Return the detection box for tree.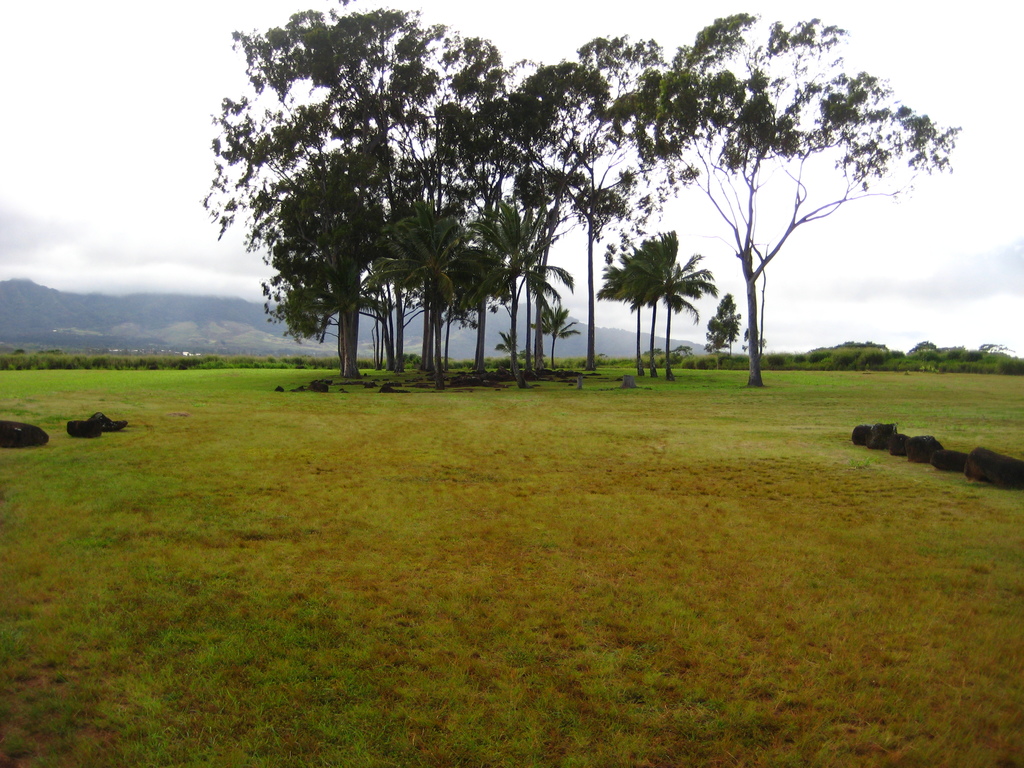
select_region(703, 290, 745, 358).
